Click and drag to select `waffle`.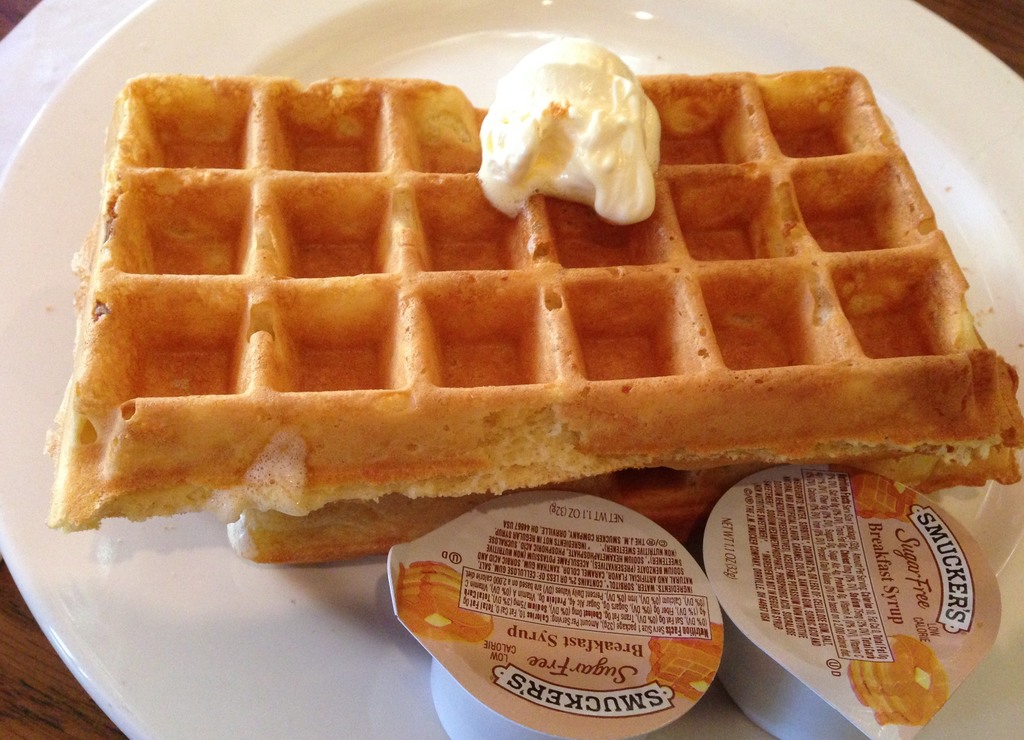
Selection: 35/60/1023/526.
